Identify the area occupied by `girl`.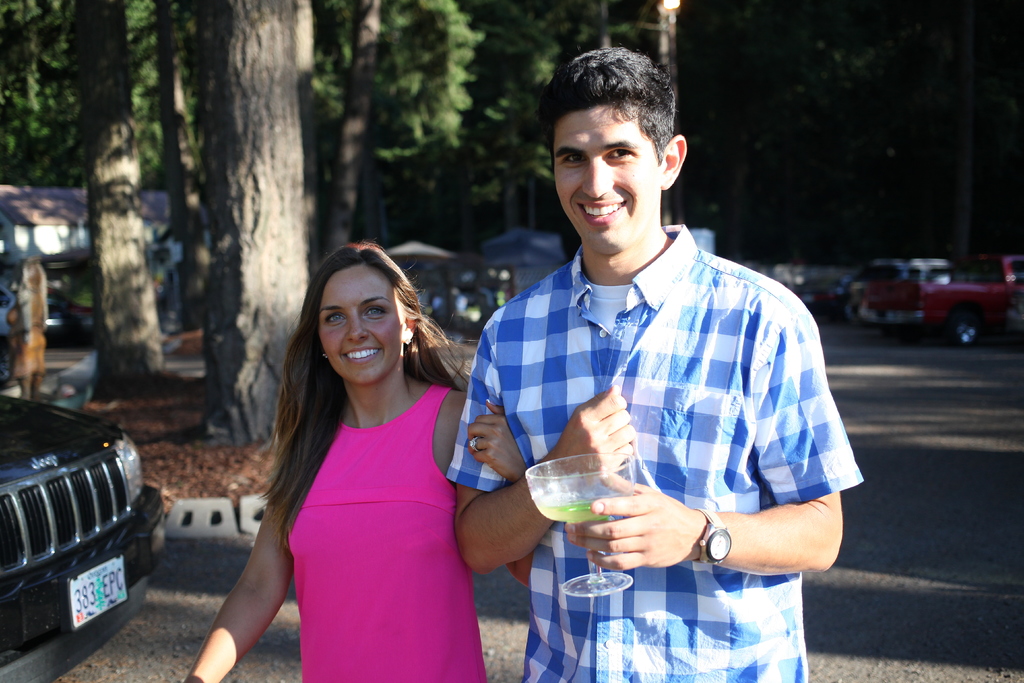
Area: <box>181,236,535,682</box>.
